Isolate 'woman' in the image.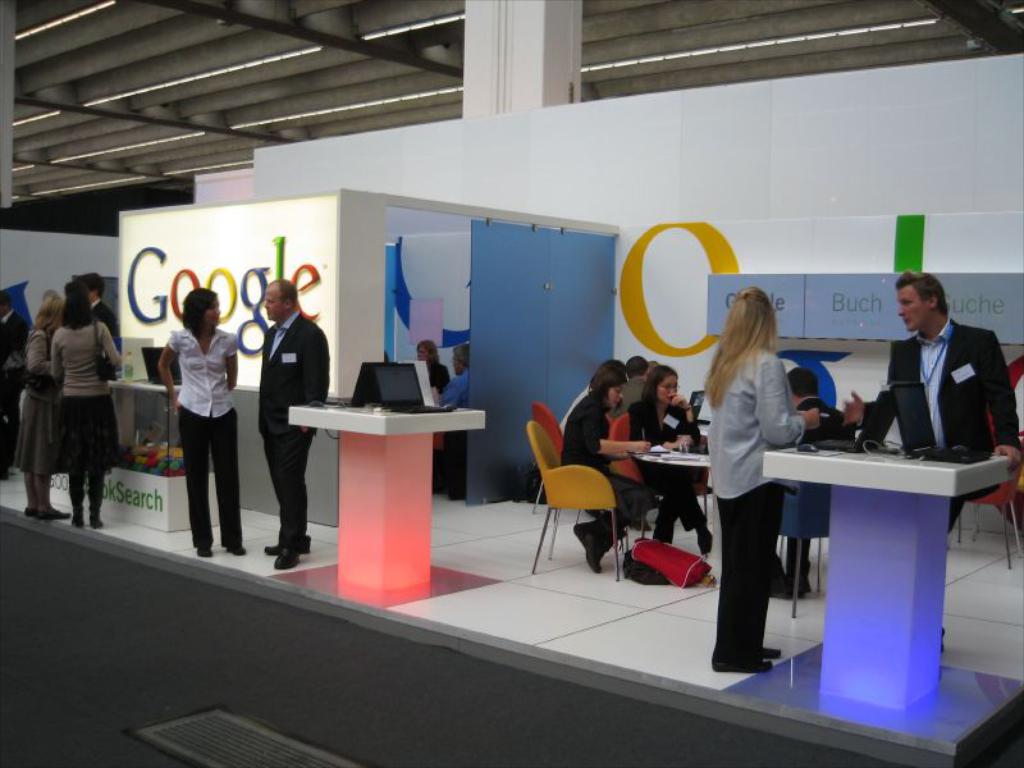
Isolated region: <box>707,285,817,672</box>.
